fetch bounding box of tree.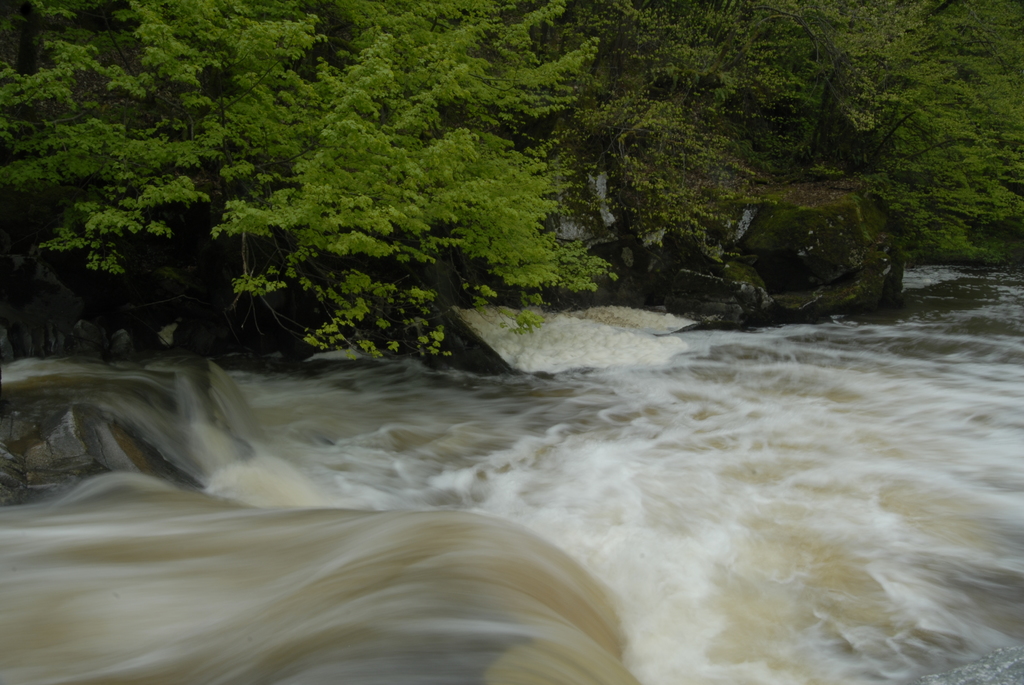
Bbox: 888,0,1018,239.
